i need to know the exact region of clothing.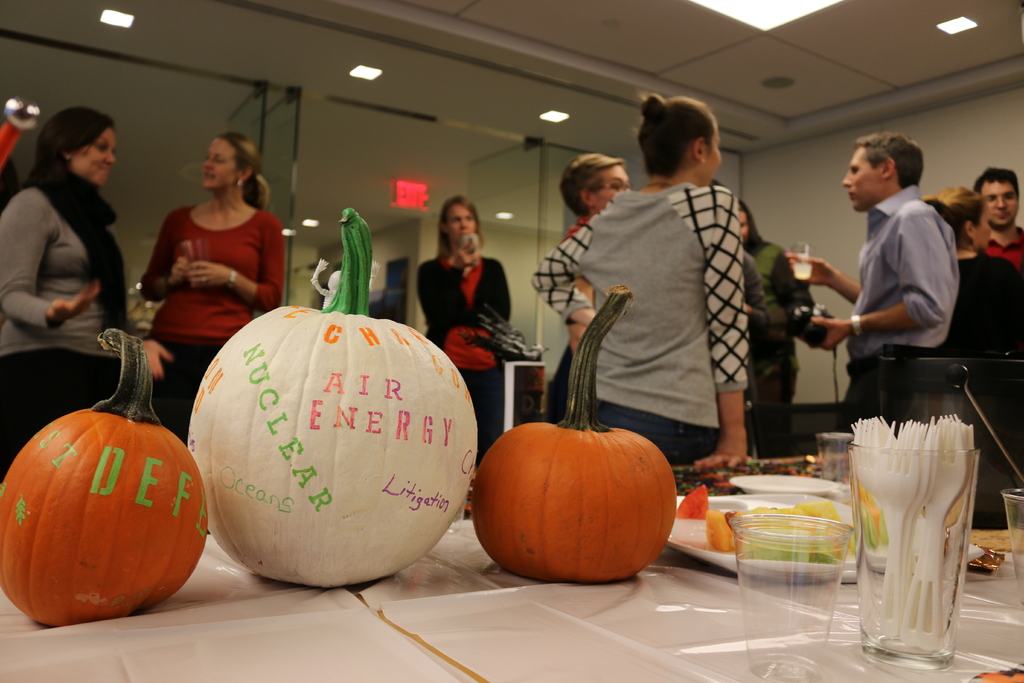
Region: [842, 181, 973, 445].
